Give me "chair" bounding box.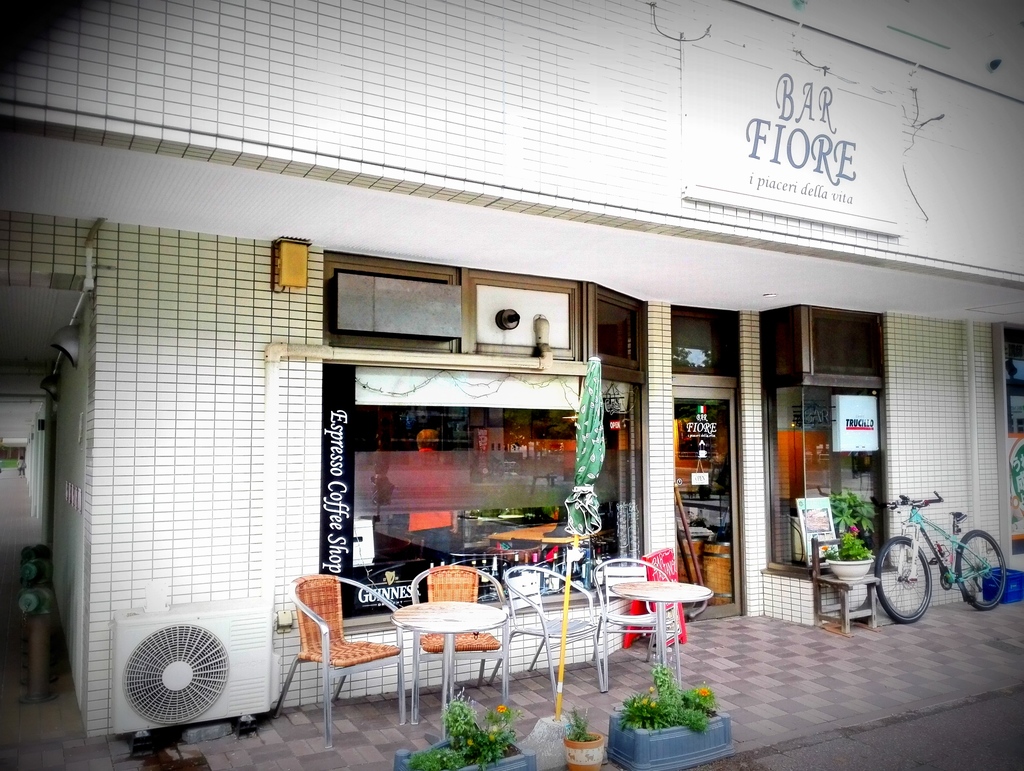
(x1=283, y1=581, x2=425, y2=734).
